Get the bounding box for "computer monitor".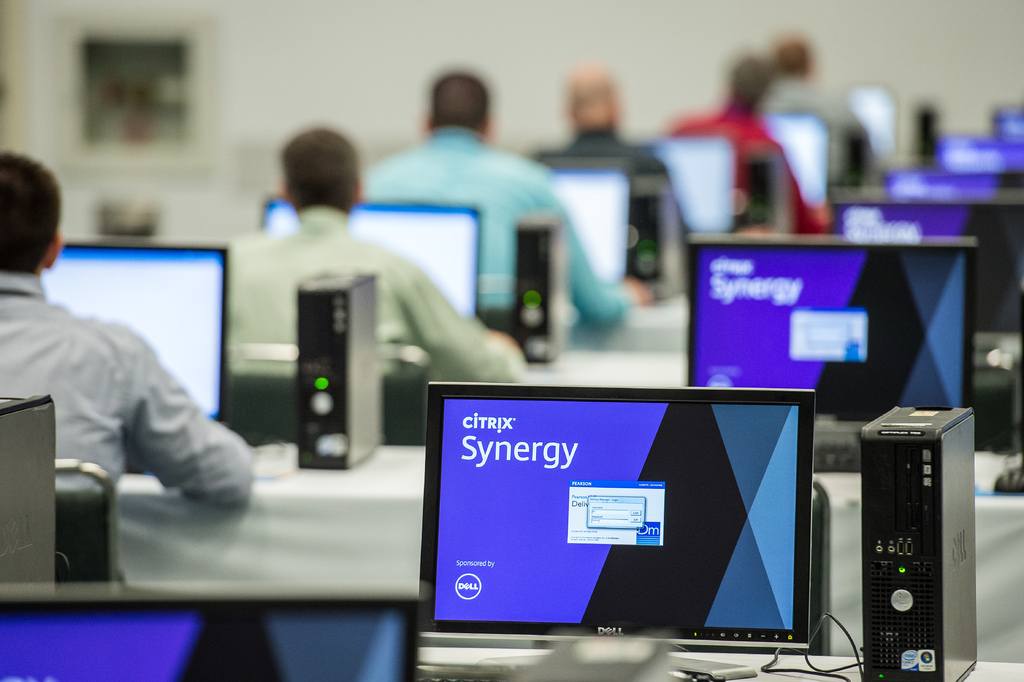
x1=829 y1=80 x2=900 y2=155.
